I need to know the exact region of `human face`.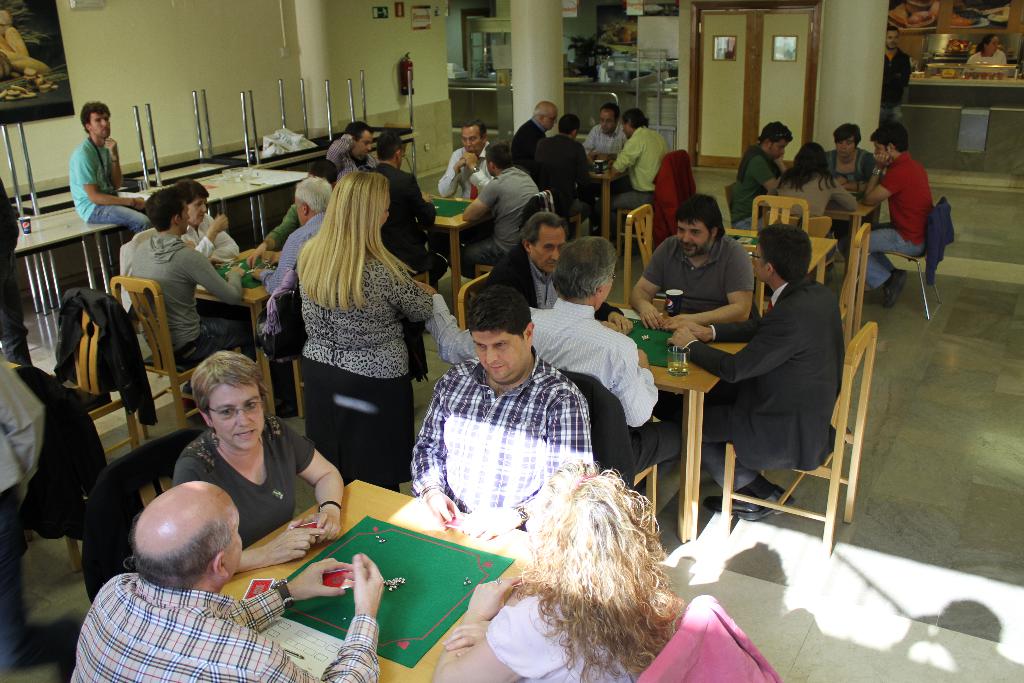
Region: [676,219,712,256].
